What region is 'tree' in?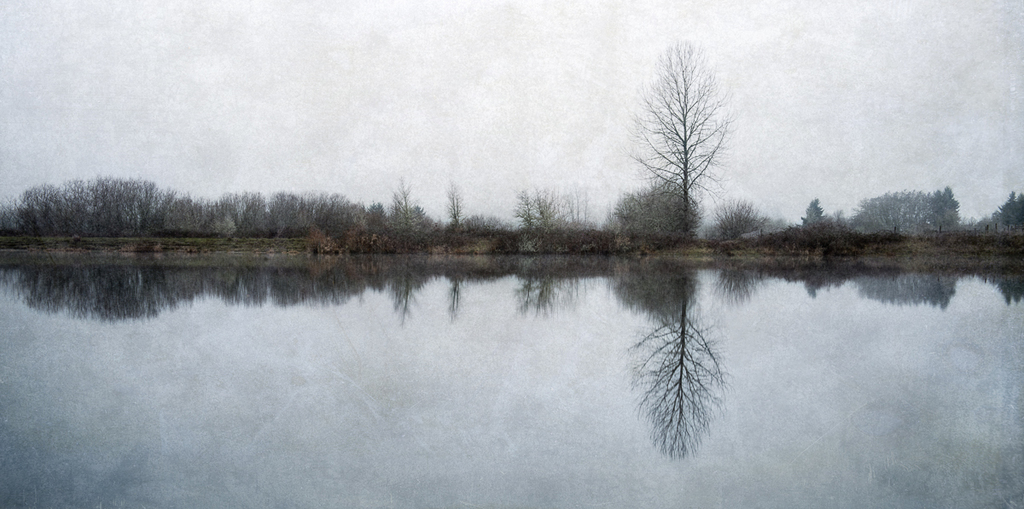
left=602, top=179, right=694, bottom=238.
